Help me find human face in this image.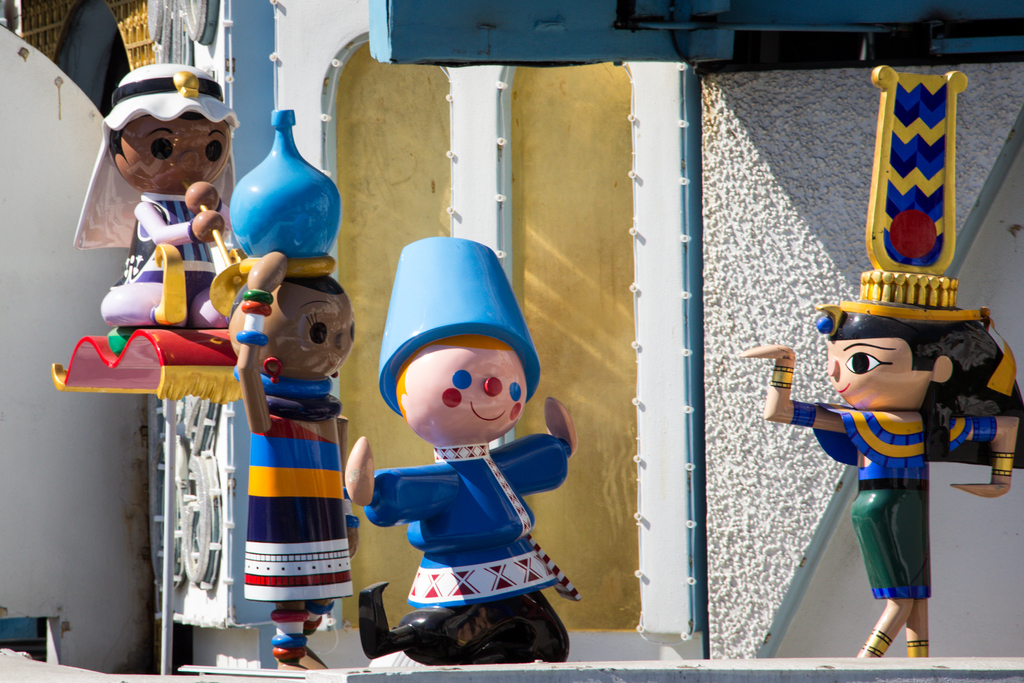
Found it: Rect(828, 336, 930, 402).
